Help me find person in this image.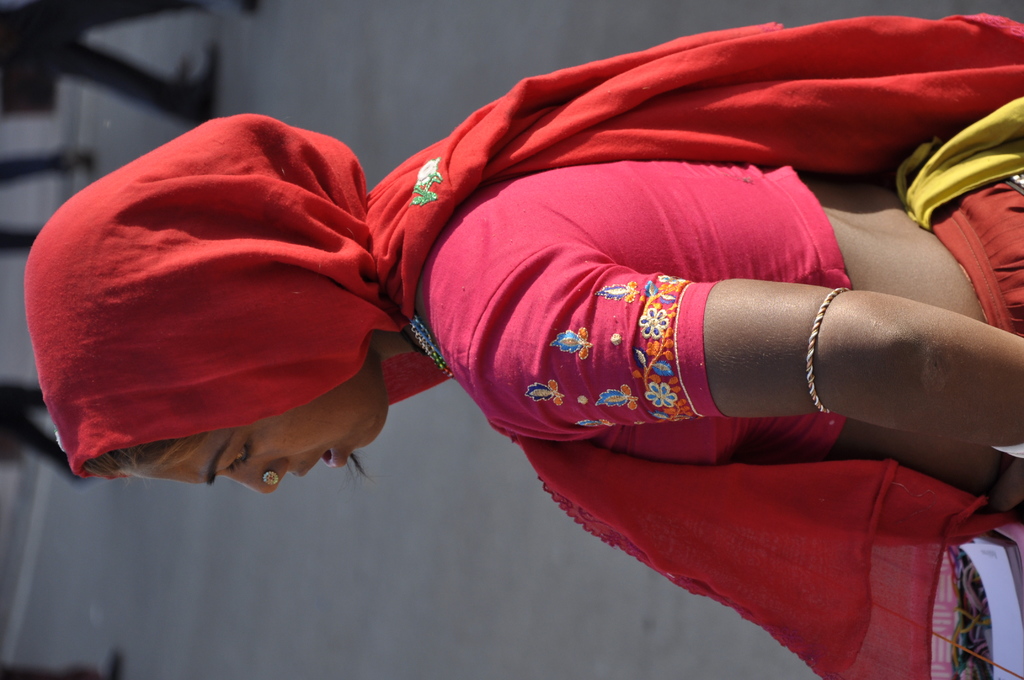
Found it: crop(0, 376, 94, 488).
